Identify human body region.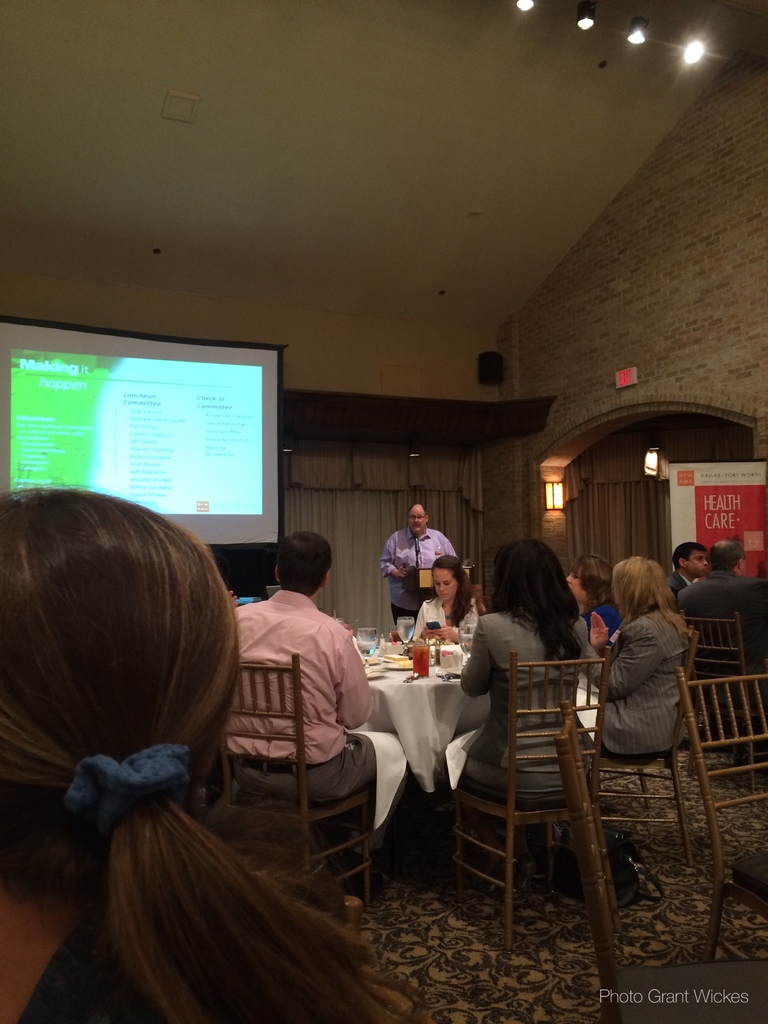
Region: {"x1": 214, "y1": 590, "x2": 410, "y2": 921}.
